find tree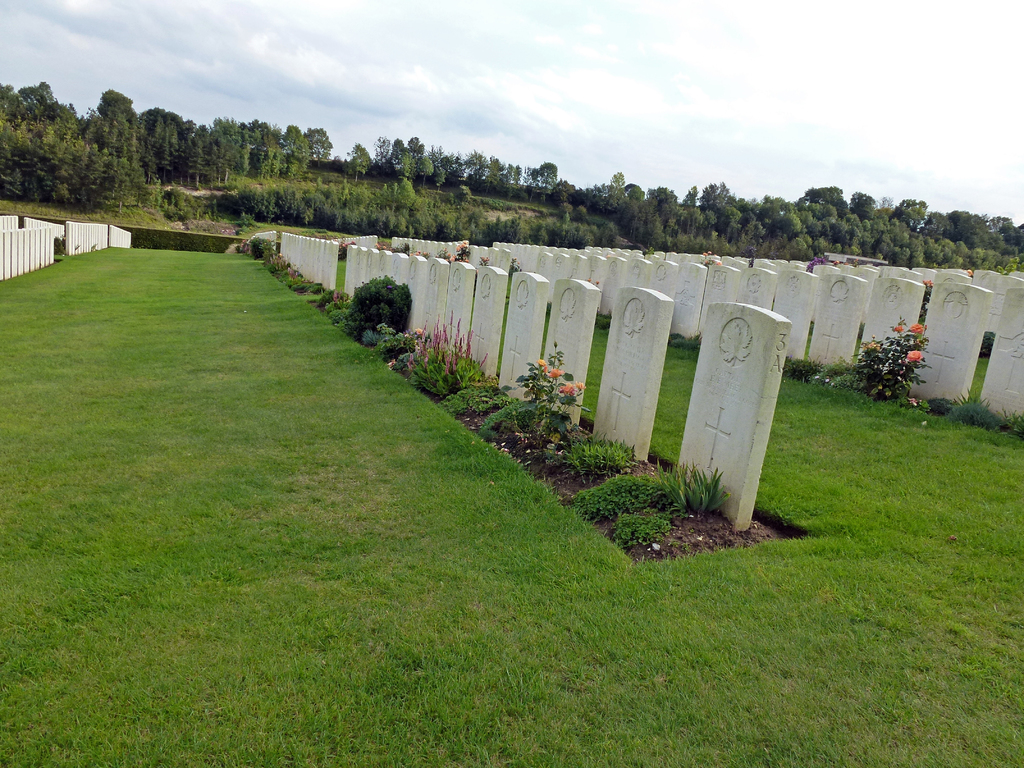
(96,90,136,134)
